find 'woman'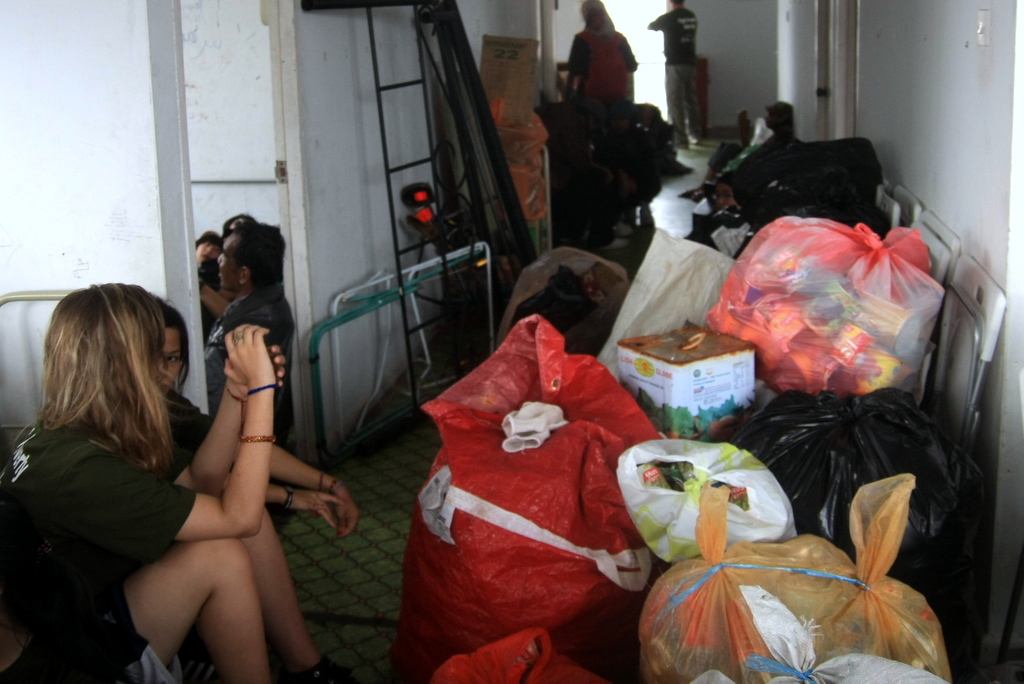
x1=151, y1=295, x2=361, y2=683
